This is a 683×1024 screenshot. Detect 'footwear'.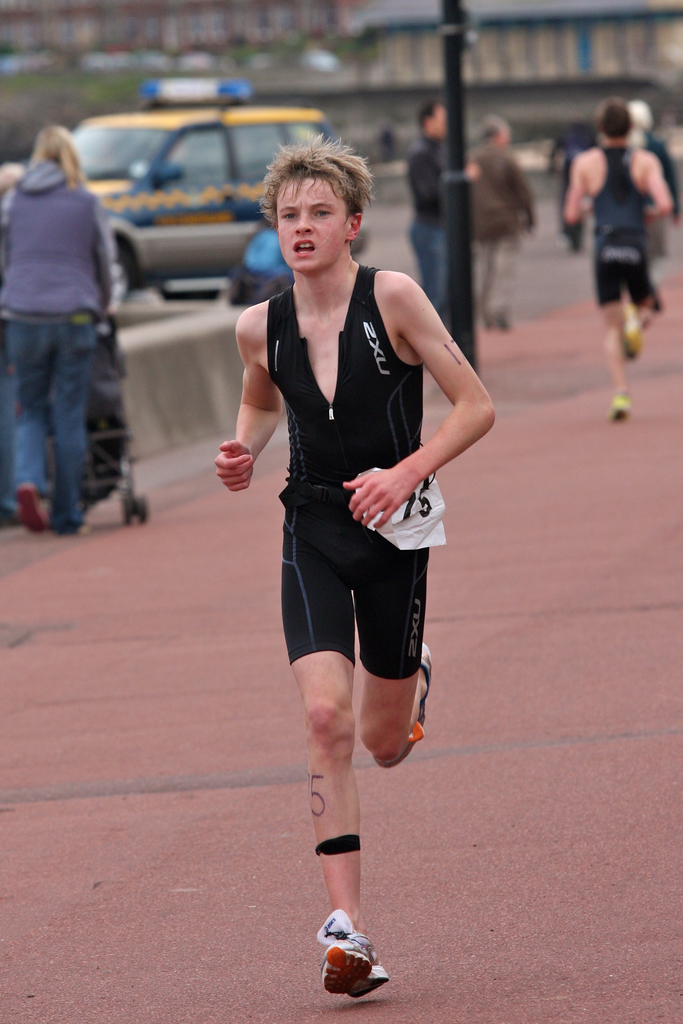
l=372, t=640, r=434, b=768.
